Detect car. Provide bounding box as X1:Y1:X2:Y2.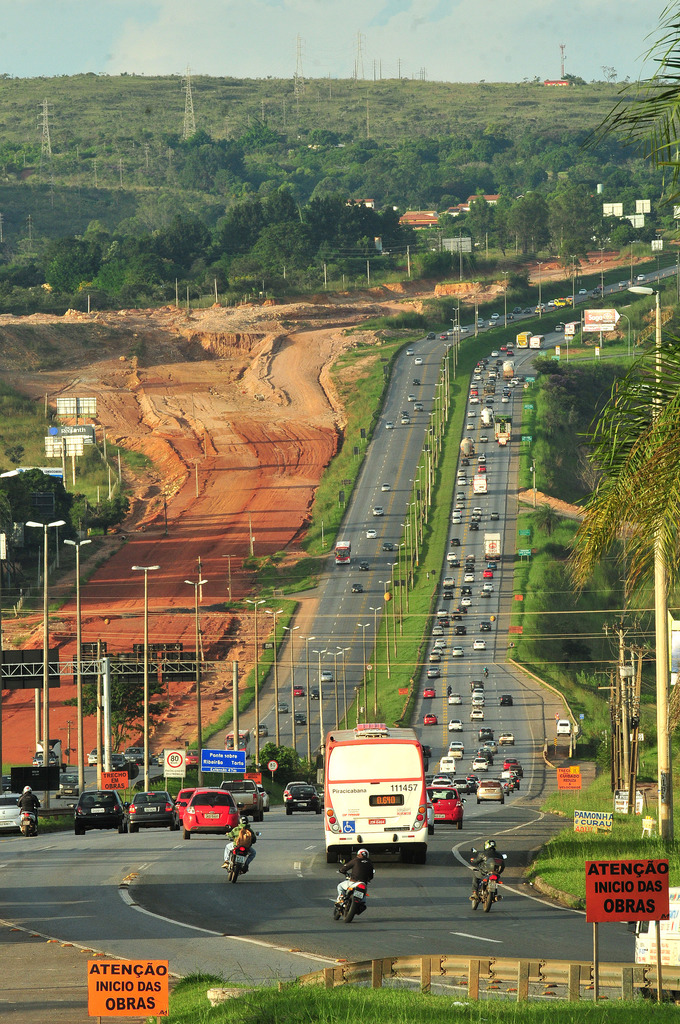
490:313:499:318.
